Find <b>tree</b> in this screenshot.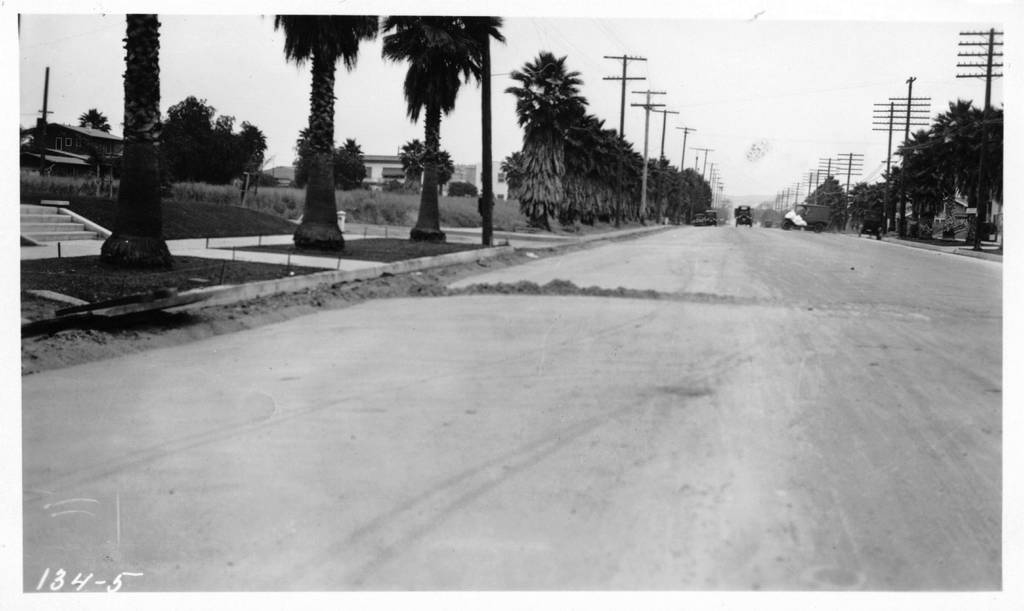
The bounding box for <b>tree</b> is detection(100, 13, 175, 275).
